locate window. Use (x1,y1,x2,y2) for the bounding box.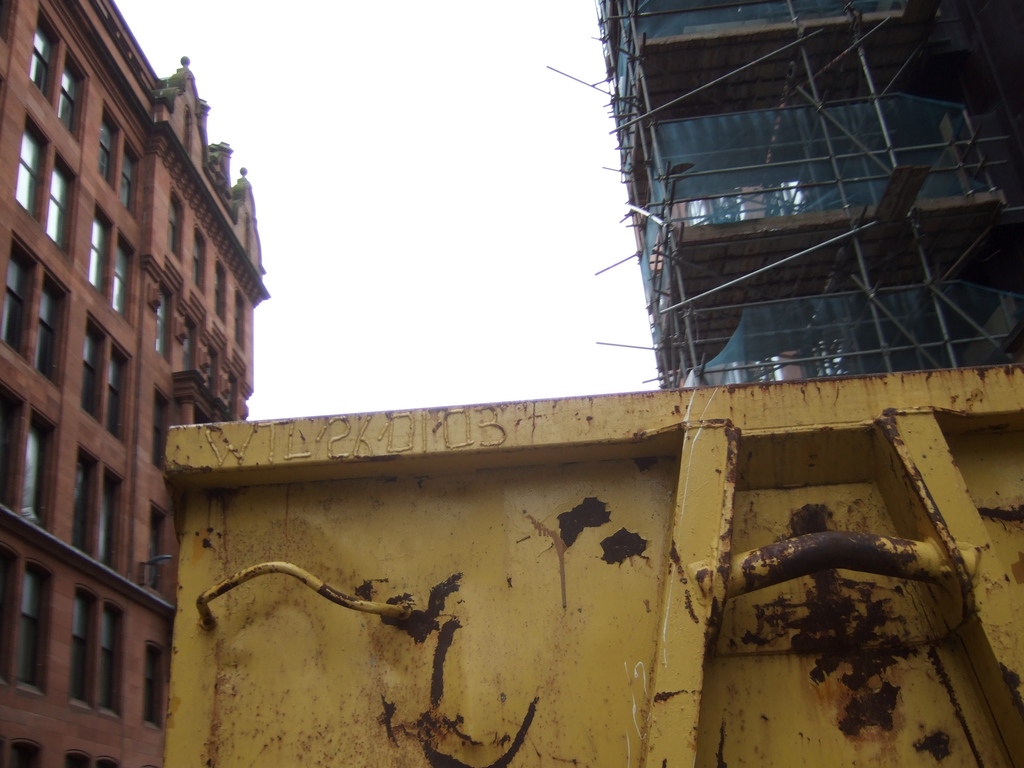
(79,328,96,415).
